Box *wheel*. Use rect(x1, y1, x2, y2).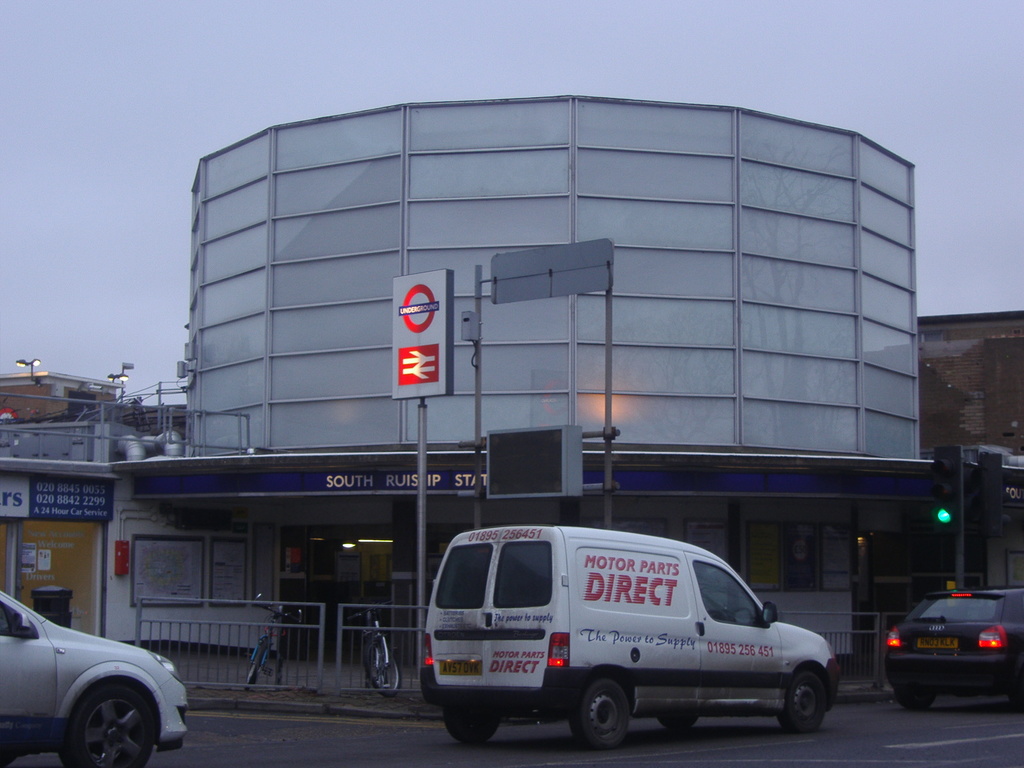
rect(655, 714, 703, 732).
